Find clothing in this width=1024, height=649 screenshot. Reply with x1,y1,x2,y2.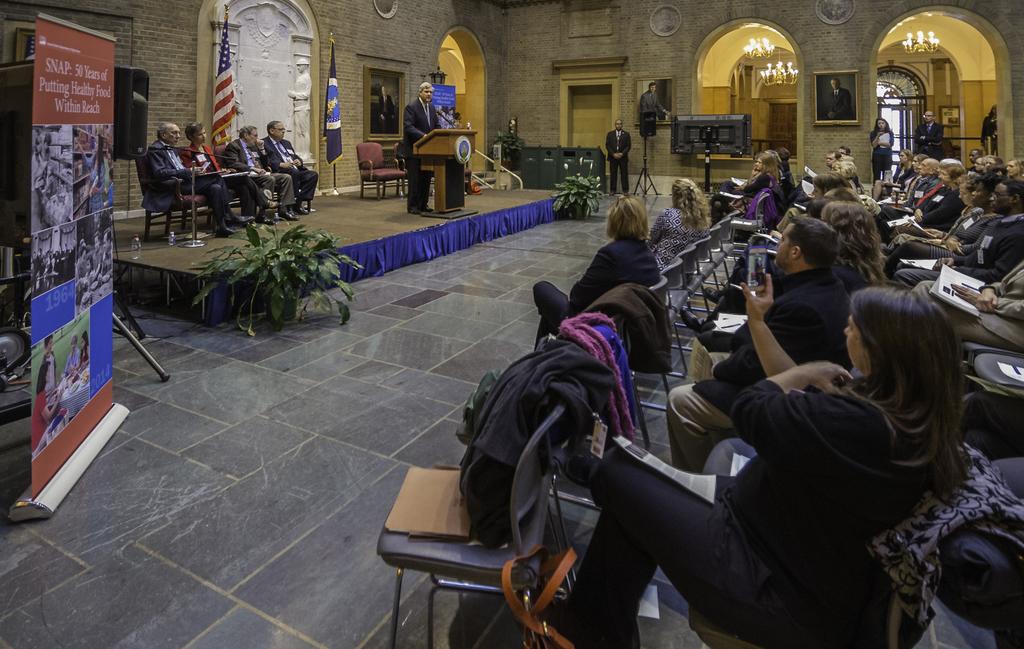
915,122,947,162.
